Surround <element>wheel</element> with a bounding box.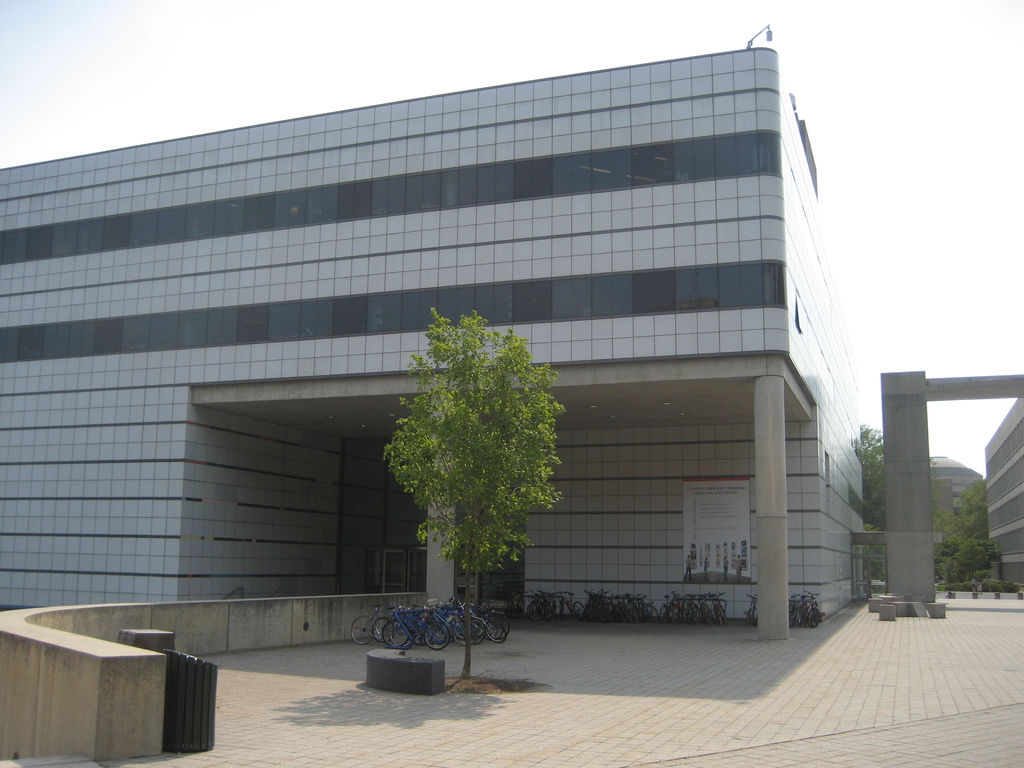
x1=659 y1=605 x2=668 y2=621.
